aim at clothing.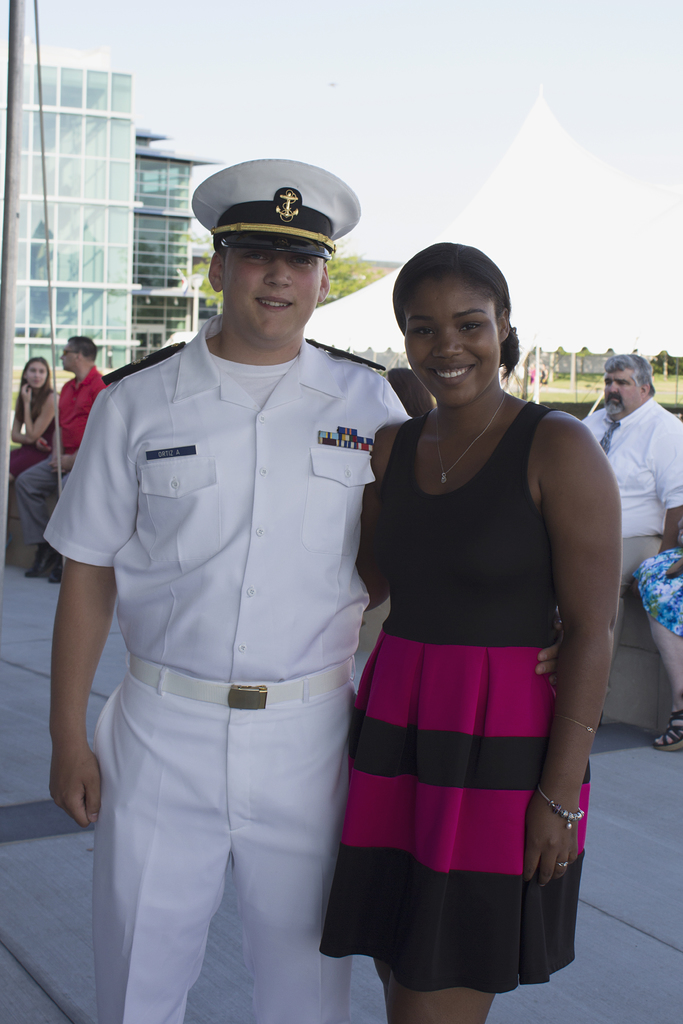
Aimed at [x1=630, y1=547, x2=682, y2=640].
